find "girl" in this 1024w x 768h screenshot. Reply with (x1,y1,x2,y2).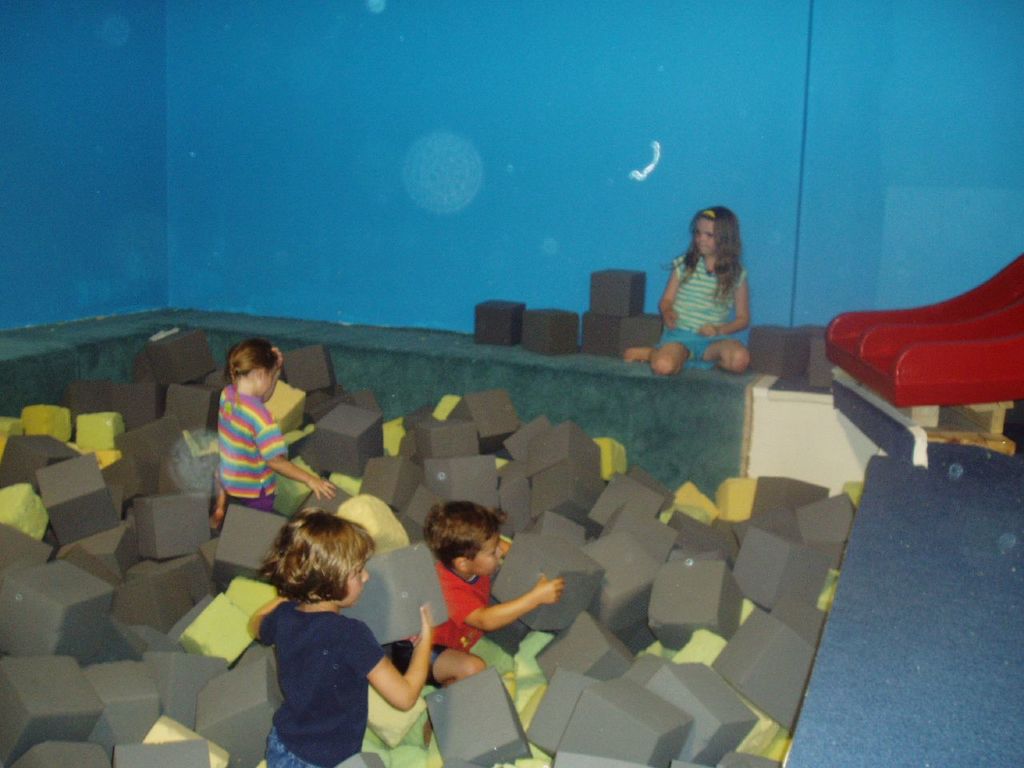
(250,515,434,767).
